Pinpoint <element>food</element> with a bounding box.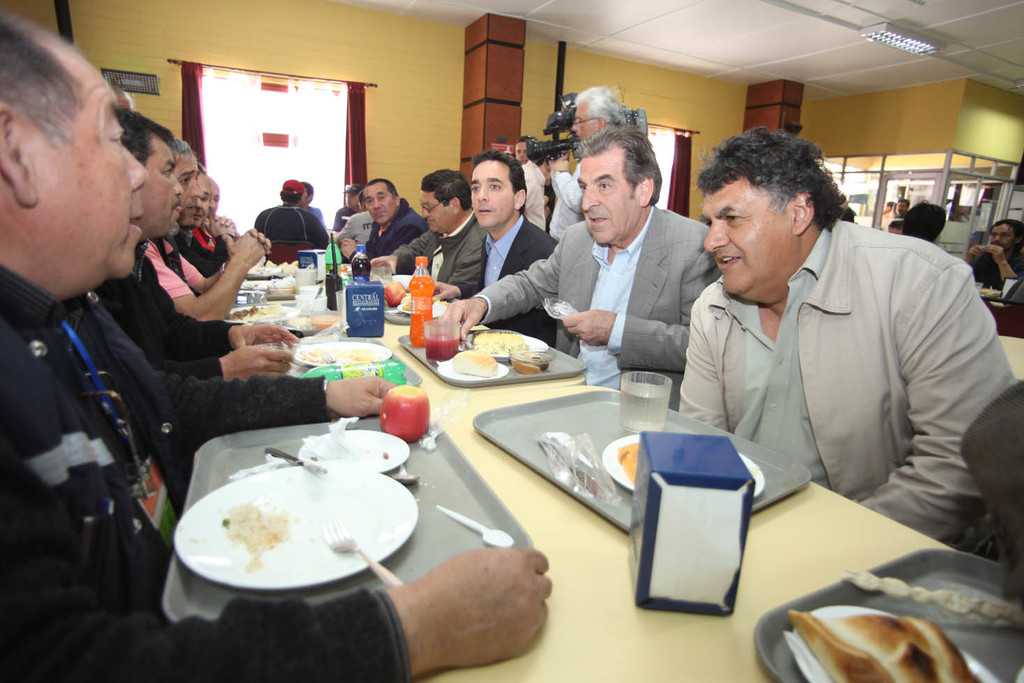
(394, 291, 410, 313).
